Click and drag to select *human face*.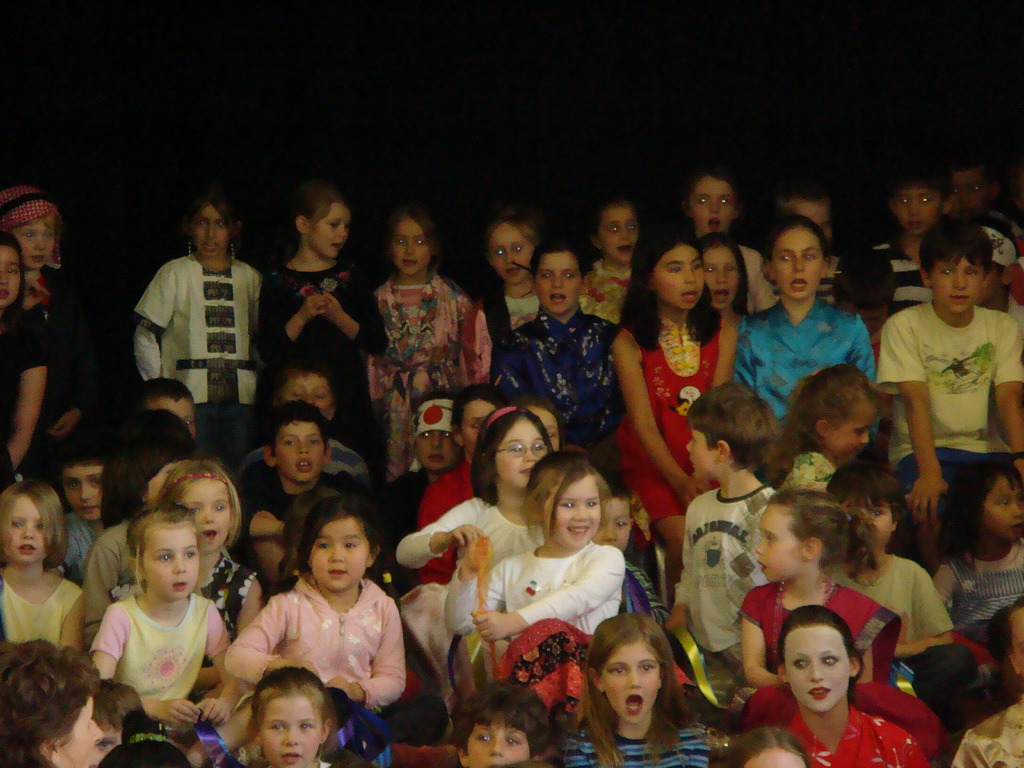
Selection: [left=787, top=628, right=851, bottom=714].
